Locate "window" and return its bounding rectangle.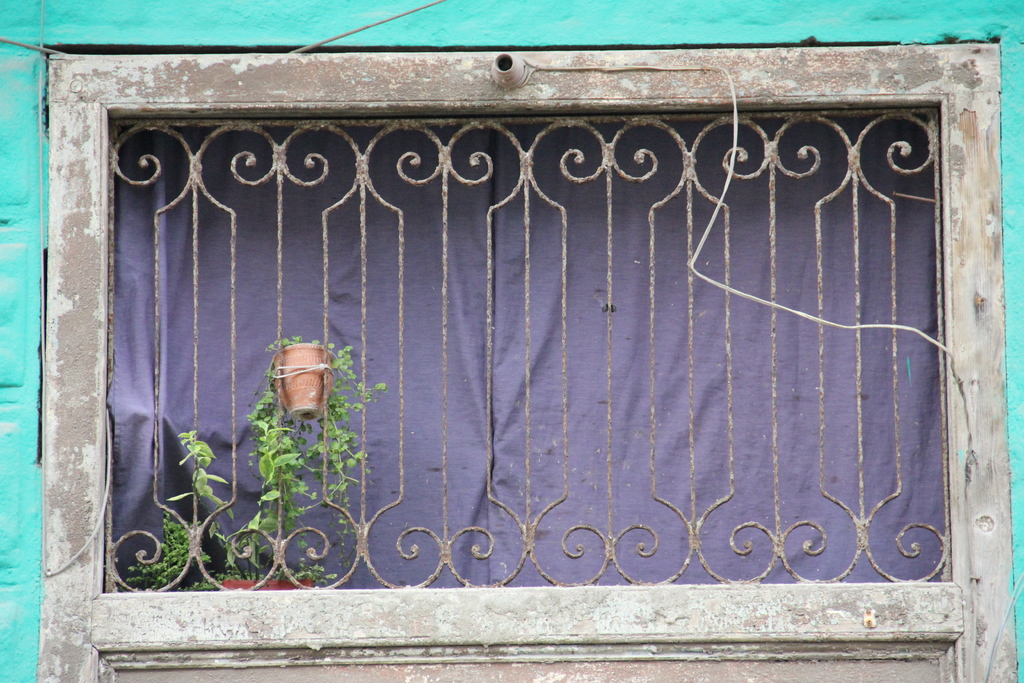
<region>51, 56, 1015, 627</region>.
